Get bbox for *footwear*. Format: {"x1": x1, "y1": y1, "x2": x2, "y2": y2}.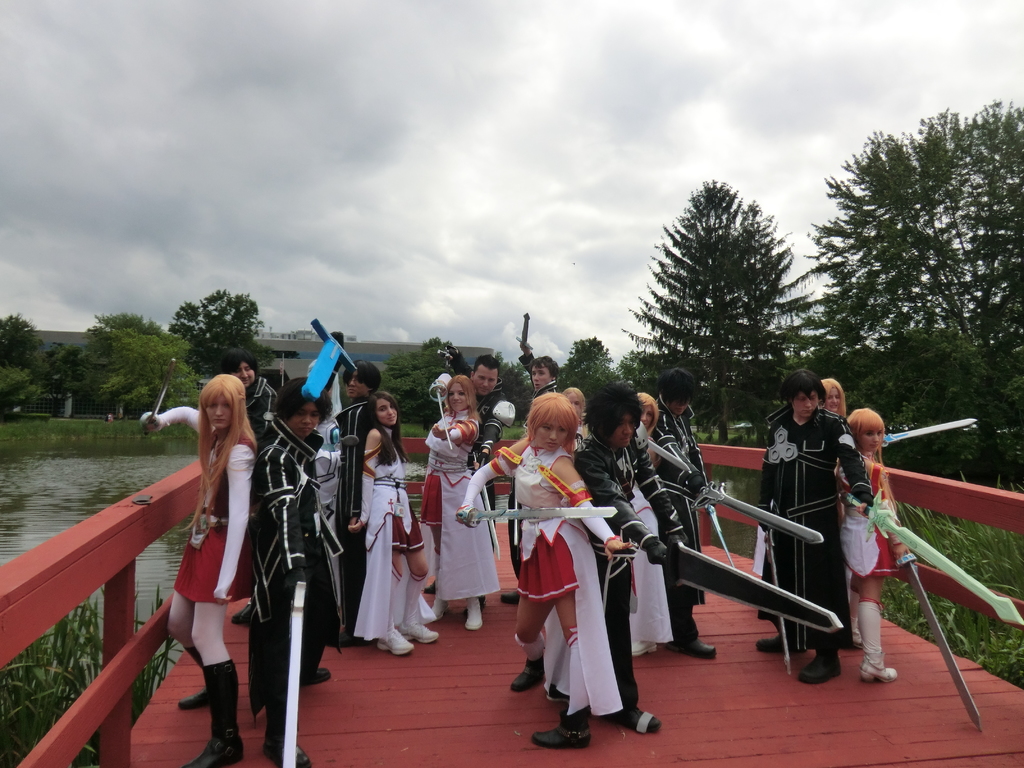
{"x1": 260, "y1": 739, "x2": 308, "y2": 765}.
